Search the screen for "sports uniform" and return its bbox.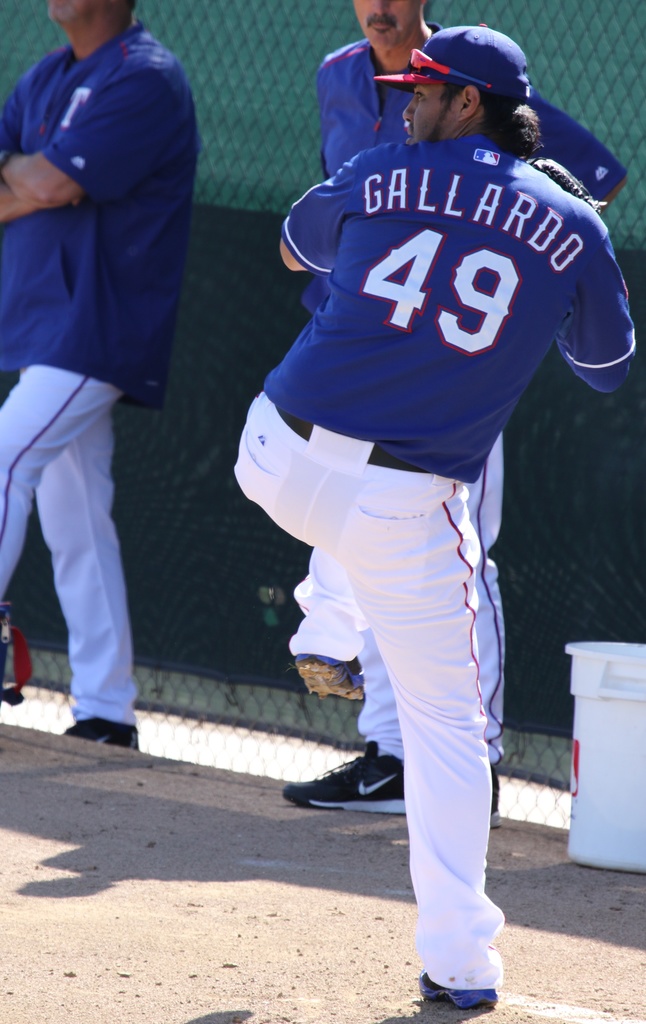
Found: <bbox>0, 12, 199, 724</bbox>.
